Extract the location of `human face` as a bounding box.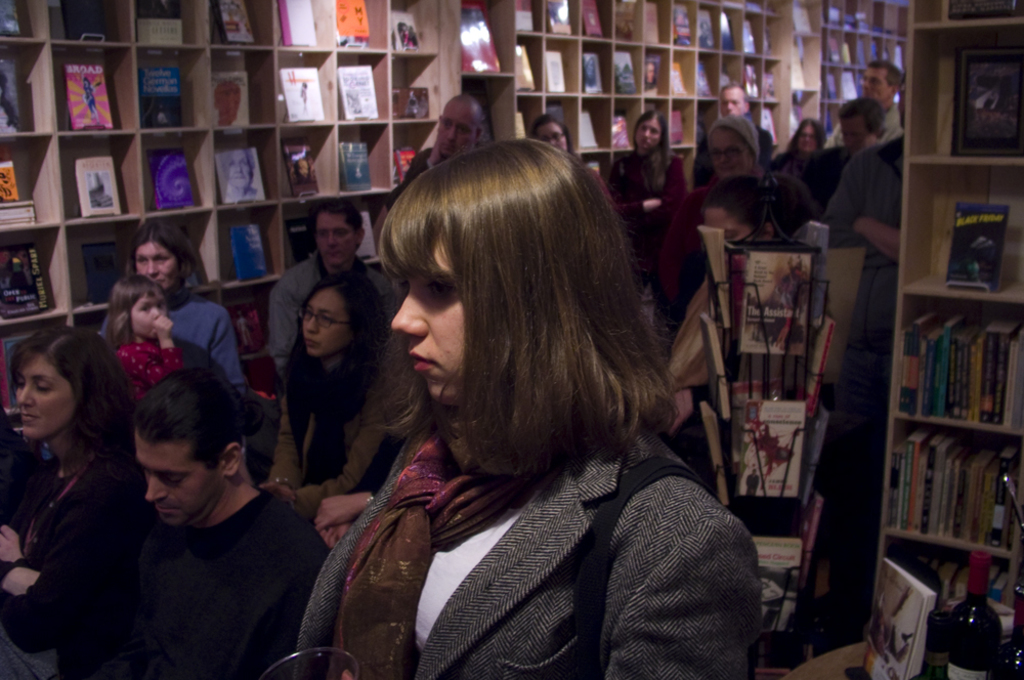
[x1=16, y1=350, x2=83, y2=435].
